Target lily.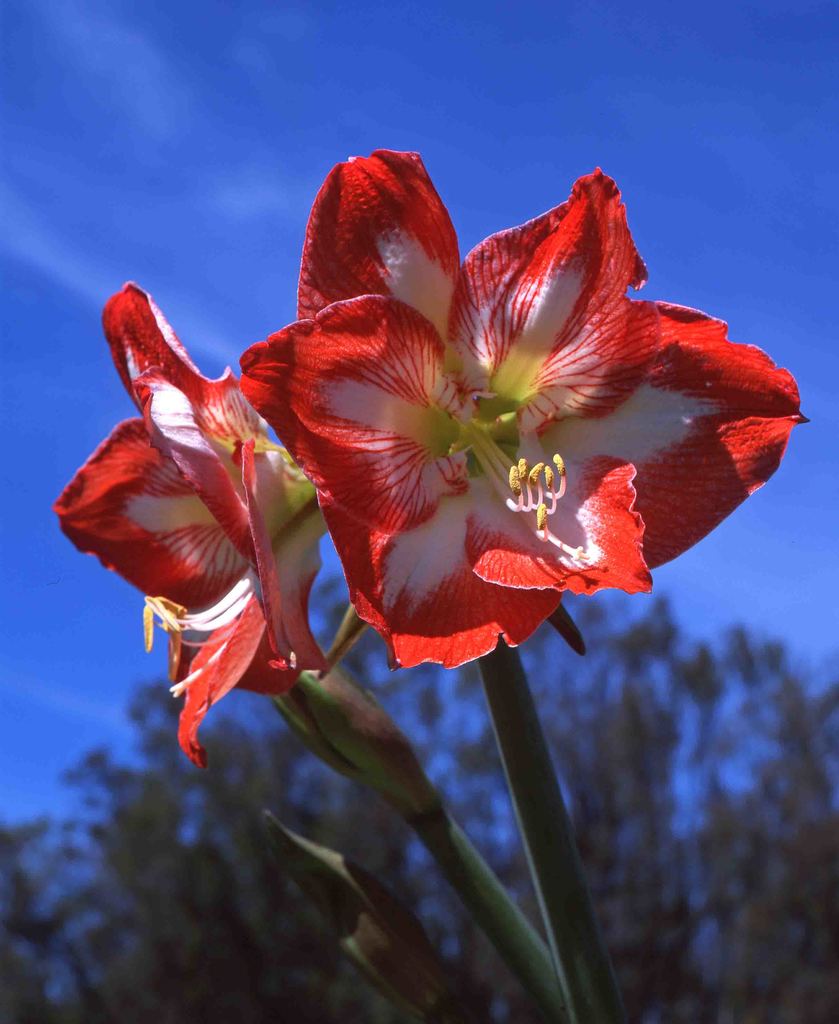
Target region: x1=232, y1=143, x2=811, y2=669.
